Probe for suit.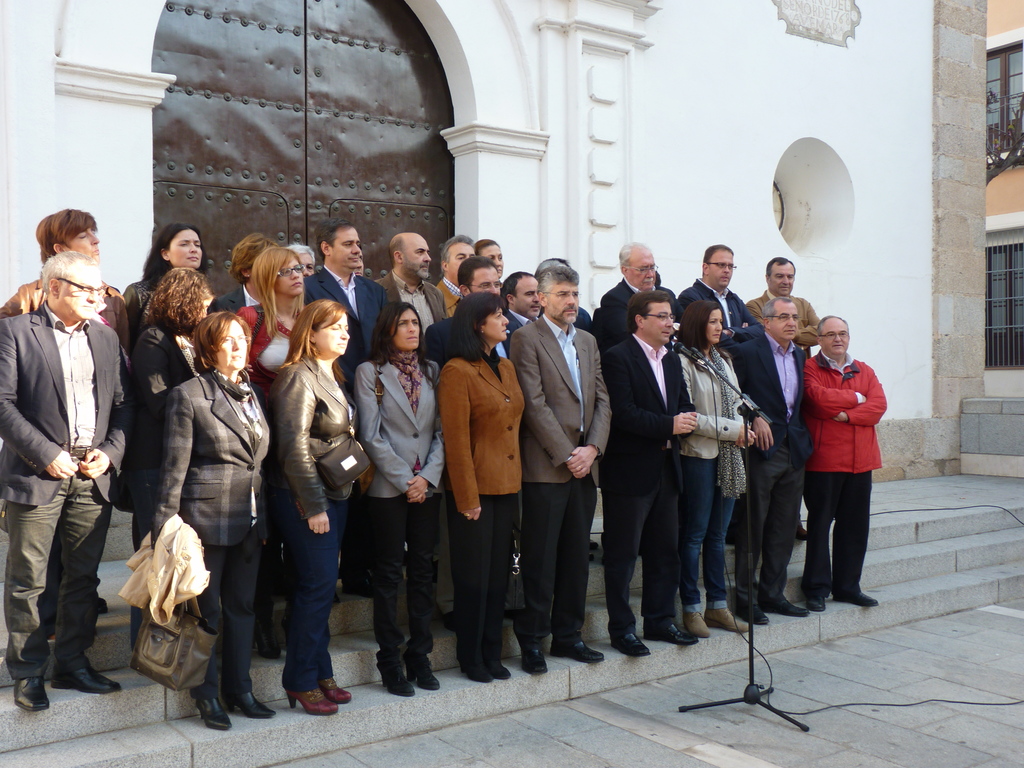
Probe result: 508:308:616:645.
